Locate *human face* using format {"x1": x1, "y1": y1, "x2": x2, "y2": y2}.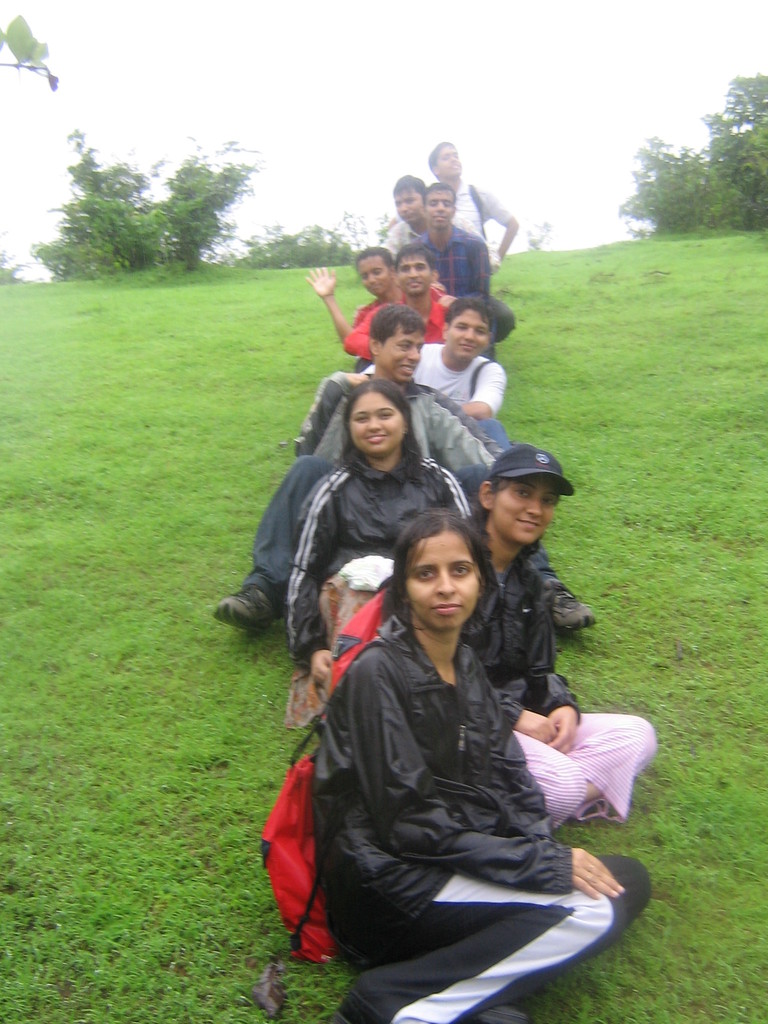
{"x1": 424, "y1": 190, "x2": 454, "y2": 225}.
